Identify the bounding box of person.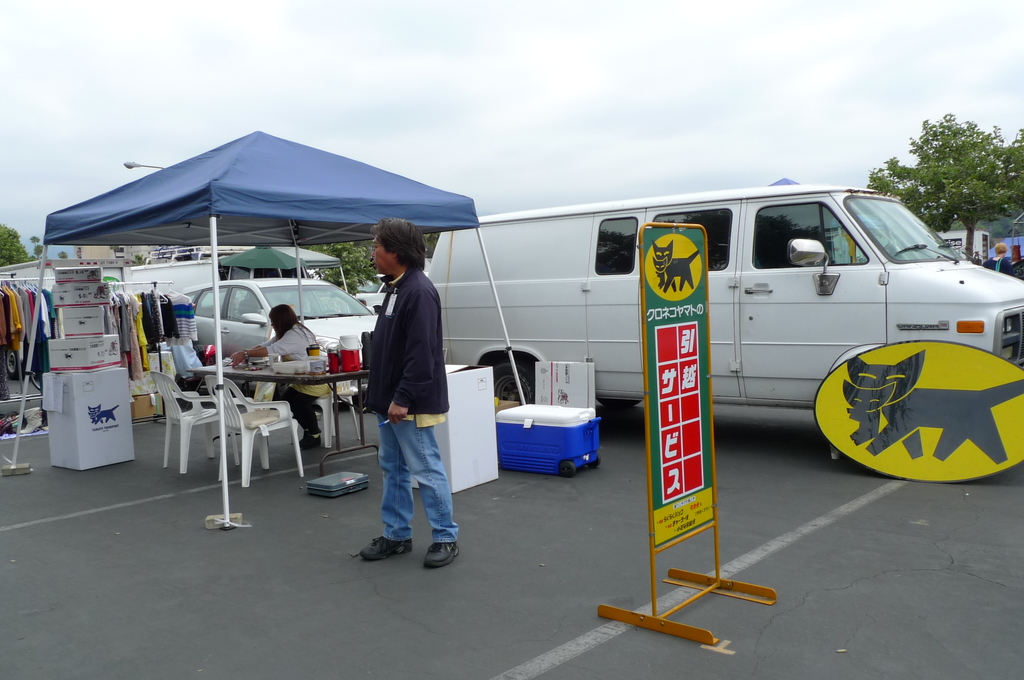
(x1=360, y1=223, x2=459, y2=569).
